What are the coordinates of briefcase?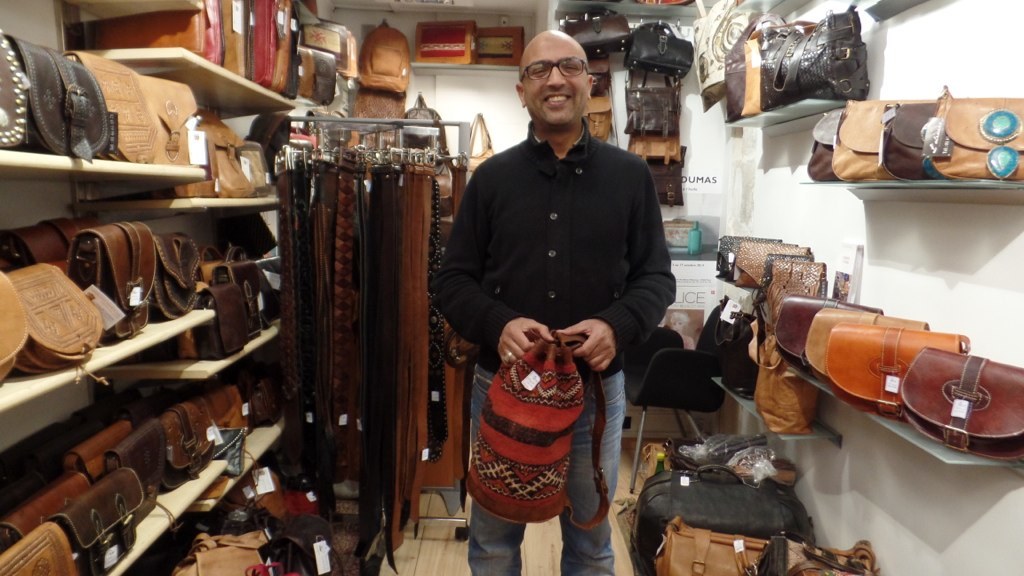
<region>466, 27, 522, 69</region>.
